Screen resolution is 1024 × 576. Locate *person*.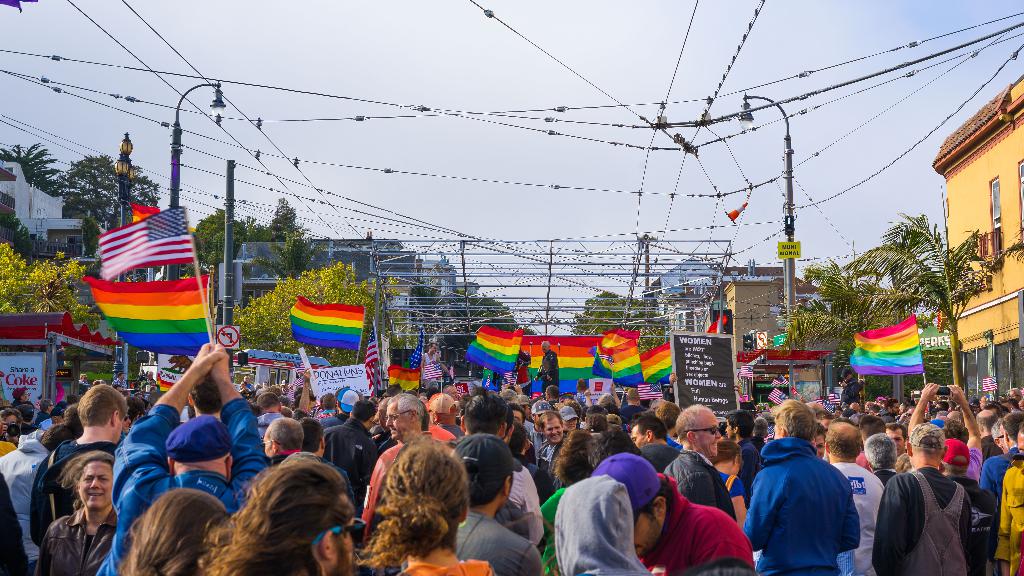
[986, 422, 1023, 575].
